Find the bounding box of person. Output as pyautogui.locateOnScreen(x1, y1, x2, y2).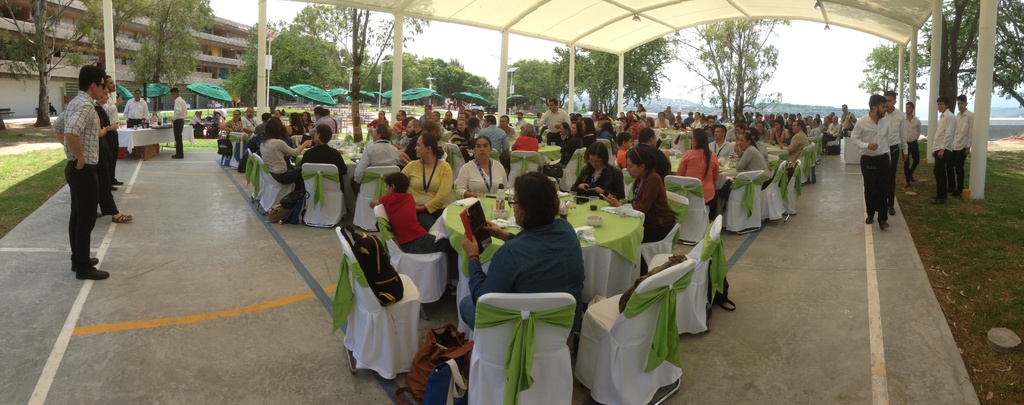
pyautogui.locateOnScreen(447, 172, 587, 347).
